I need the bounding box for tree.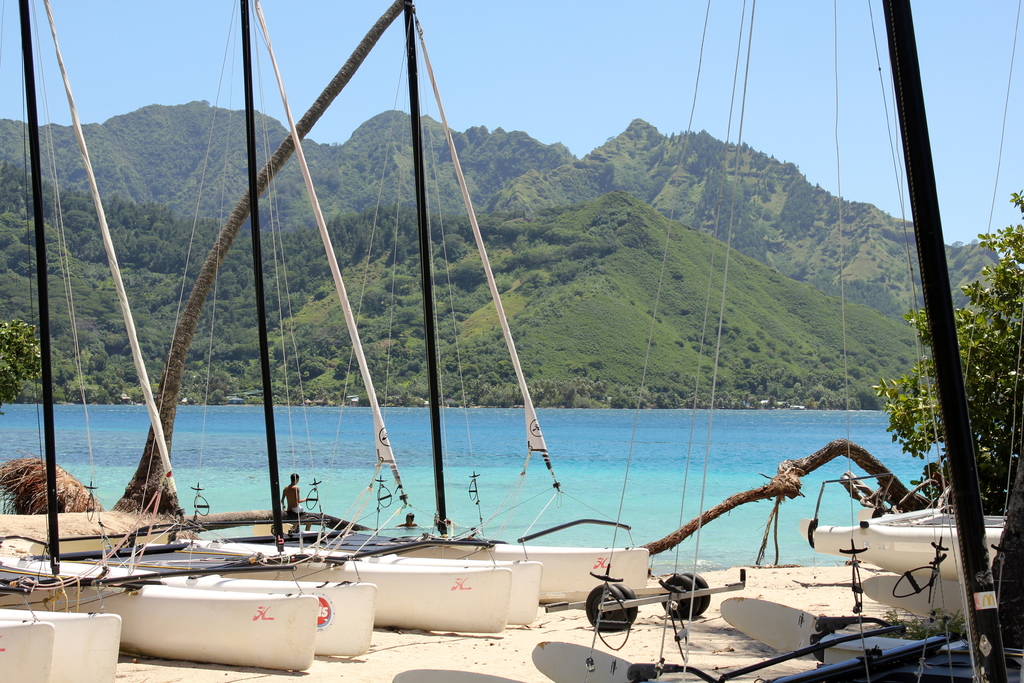
Here it is: select_region(876, 183, 1023, 512).
